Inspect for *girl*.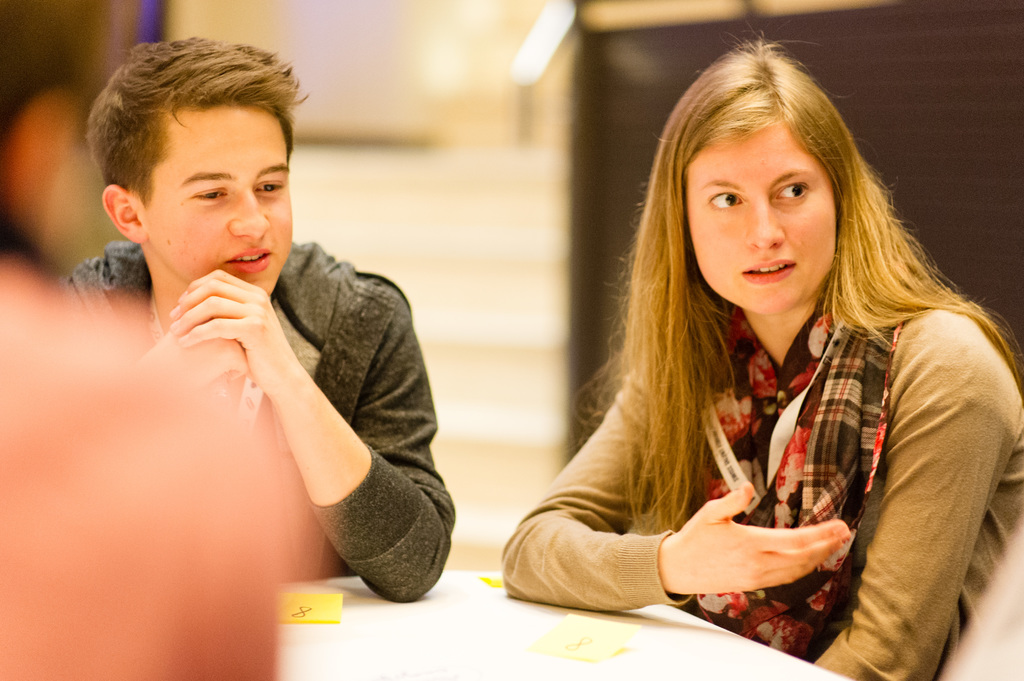
Inspection: 502,31,1023,680.
